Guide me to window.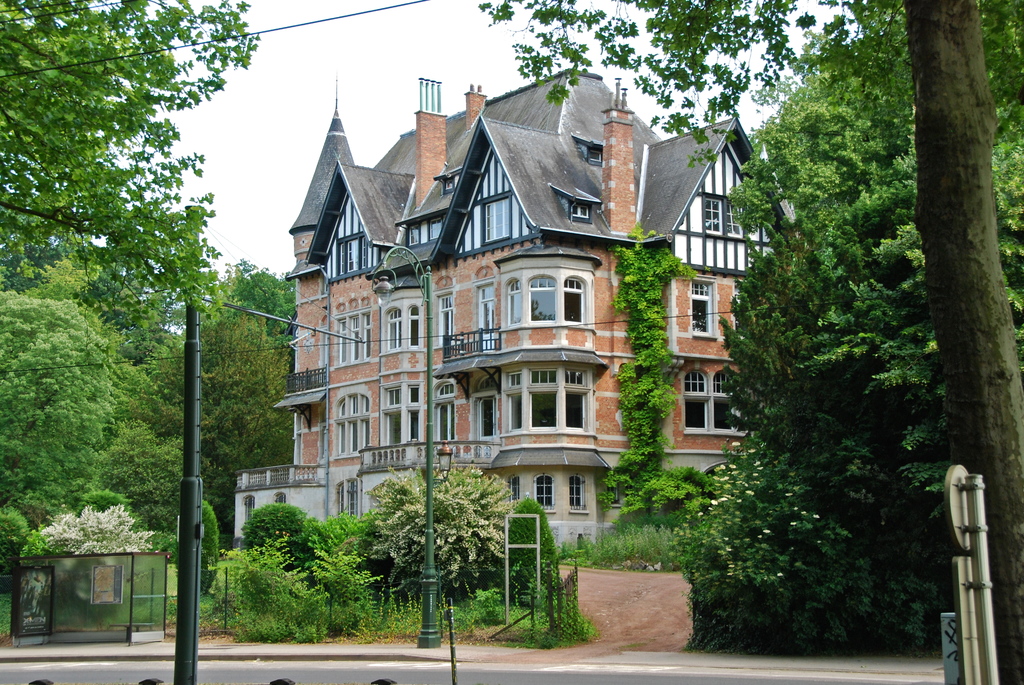
Guidance: select_region(682, 370, 708, 434).
